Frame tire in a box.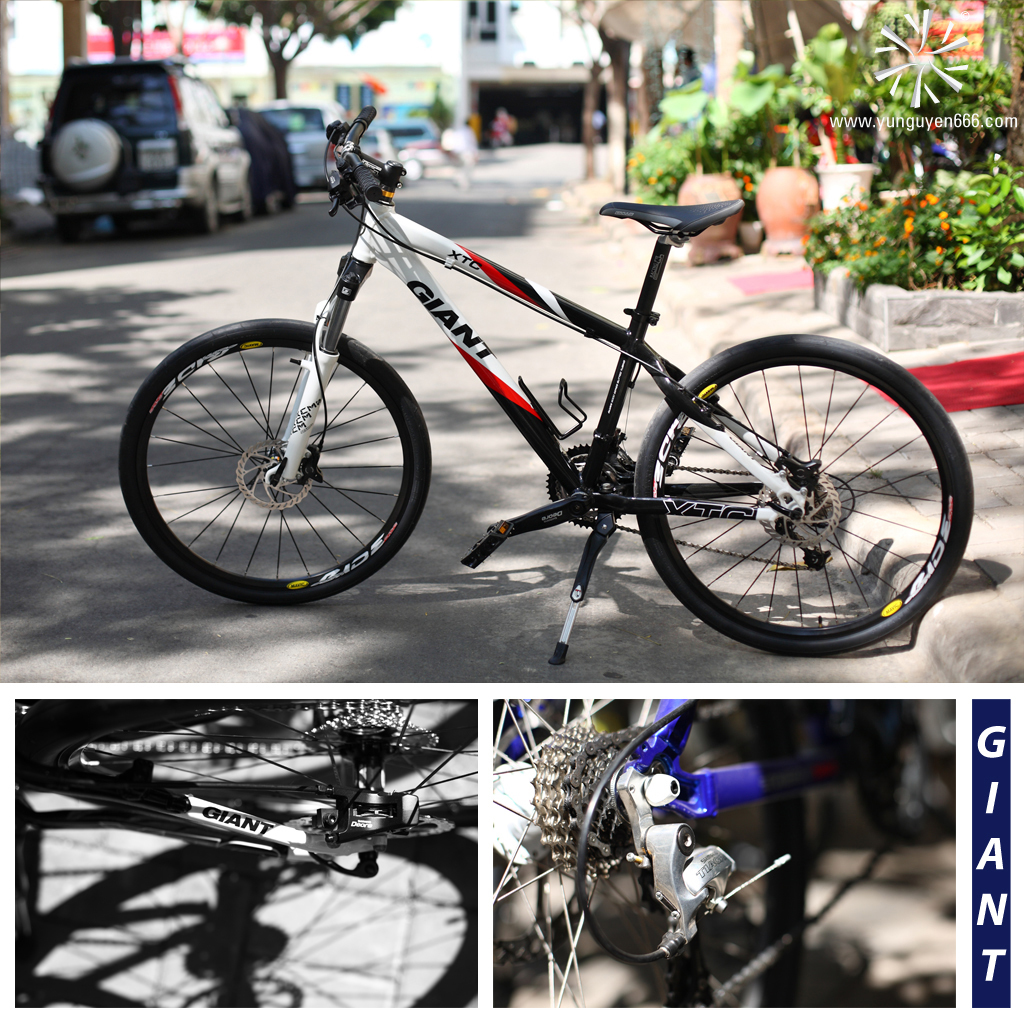
185/177/219/234.
